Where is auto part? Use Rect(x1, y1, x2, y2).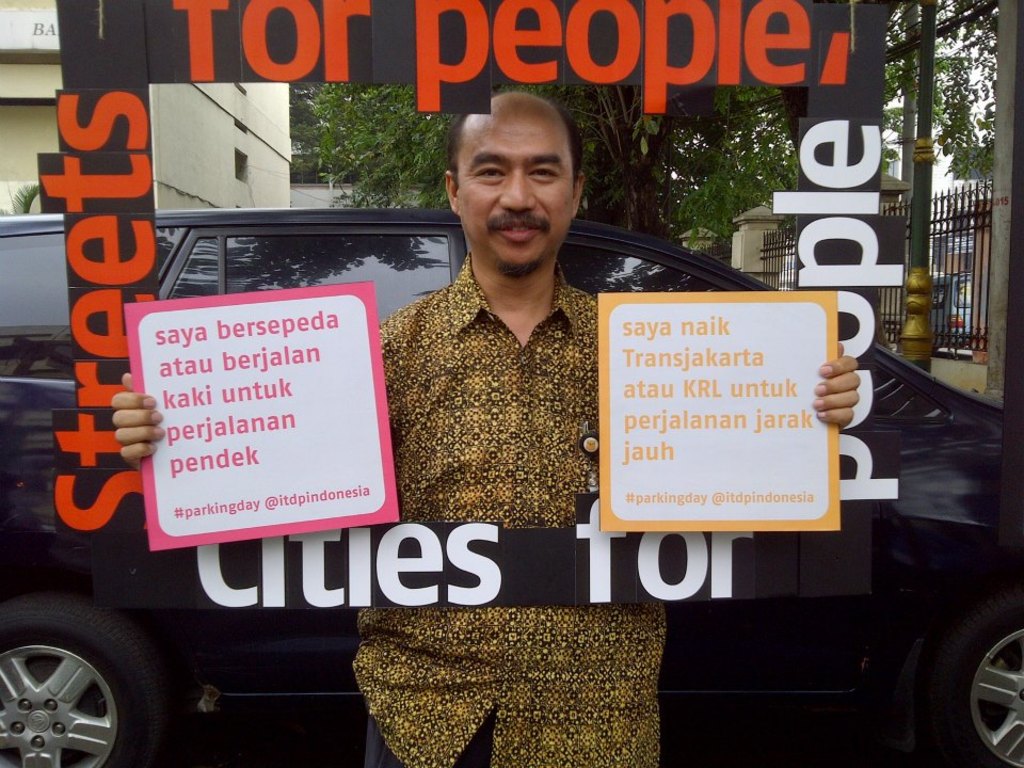
Rect(0, 594, 172, 767).
